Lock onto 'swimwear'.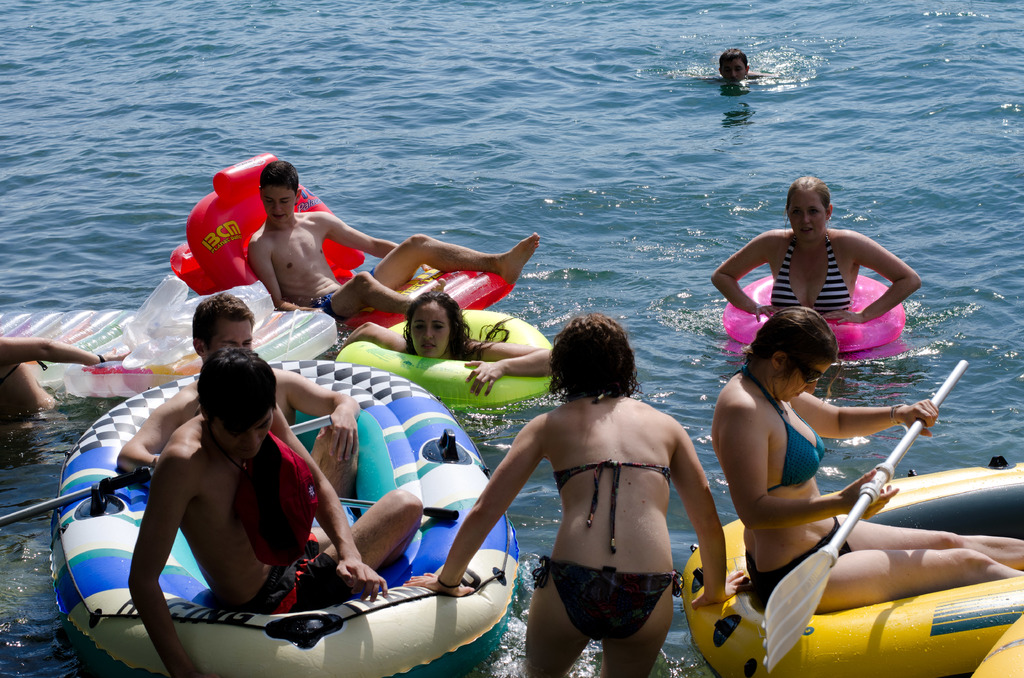
Locked: bbox(296, 292, 342, 325).
